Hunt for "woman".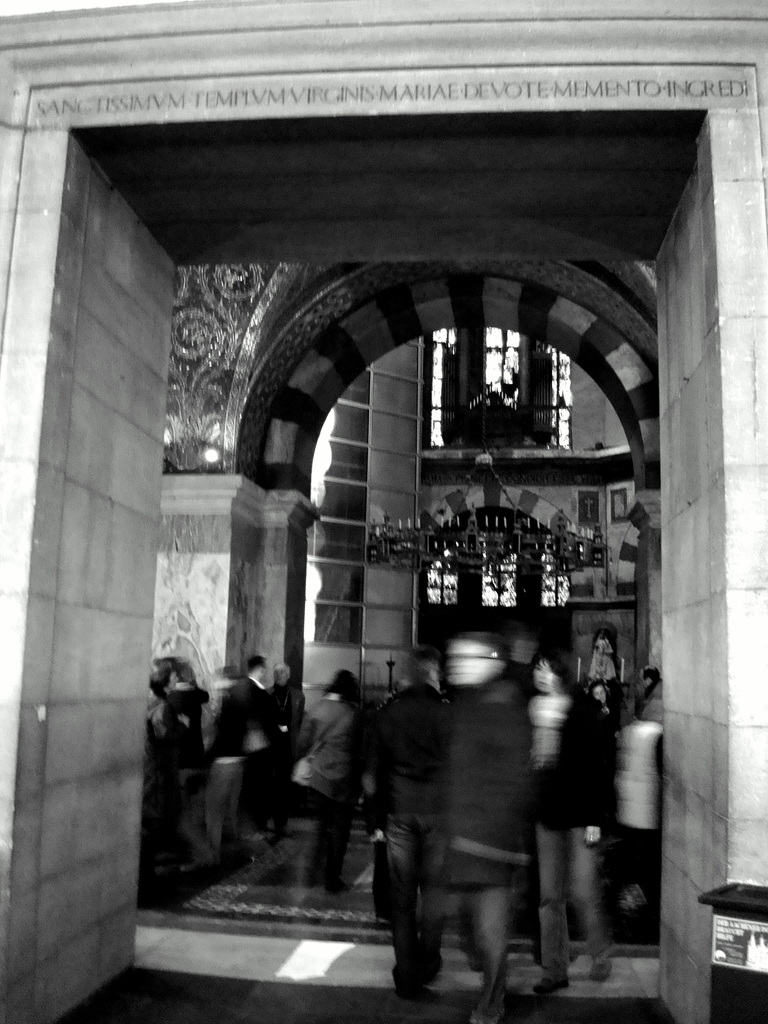
Hunted down at <bbox>514, 636, 625, 1001</bbox>.
